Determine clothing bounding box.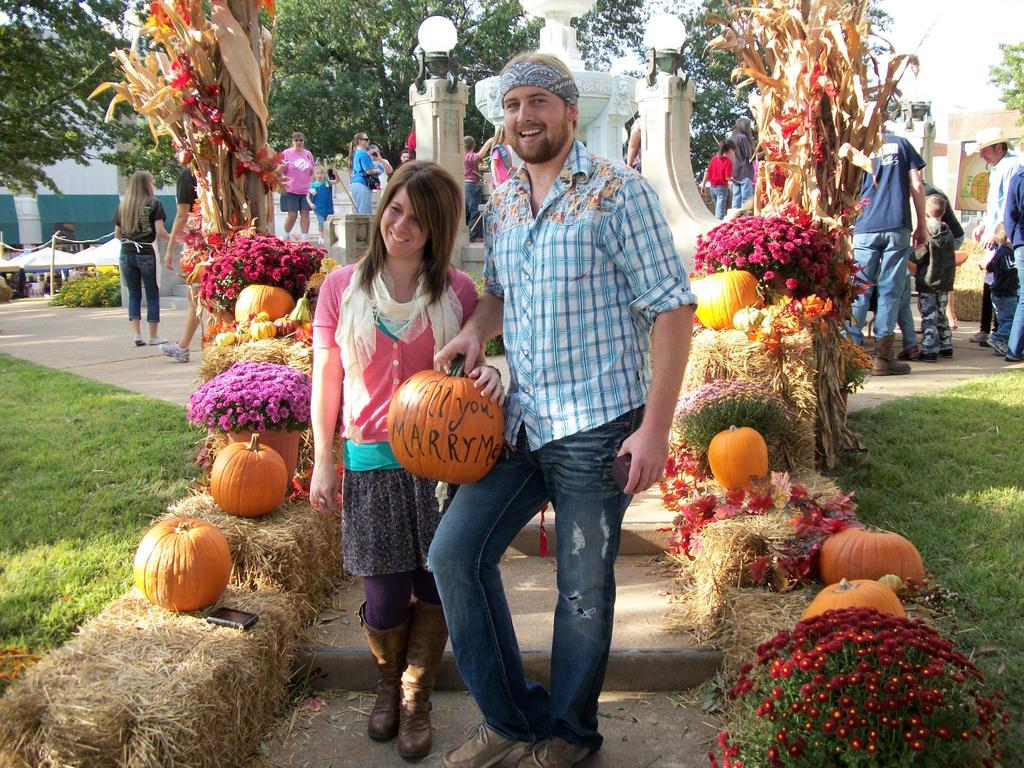
Determined: x1=913, y1=217, x2=944, y2=344.
